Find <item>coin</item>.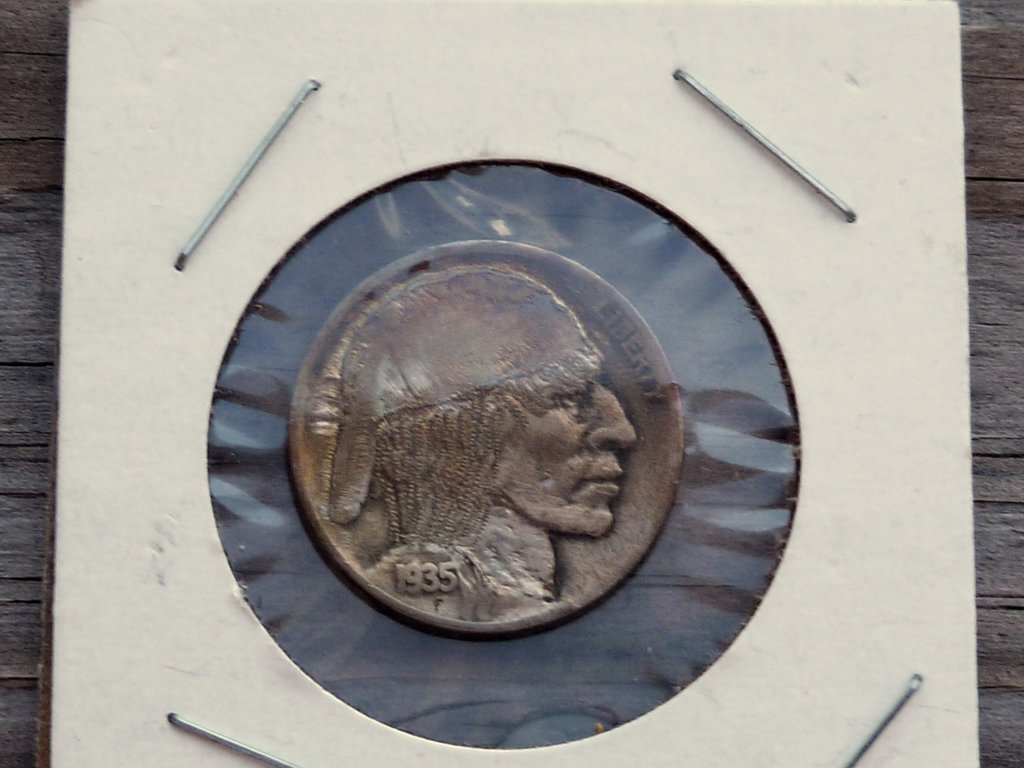
region(283, 241, 686, 639).
